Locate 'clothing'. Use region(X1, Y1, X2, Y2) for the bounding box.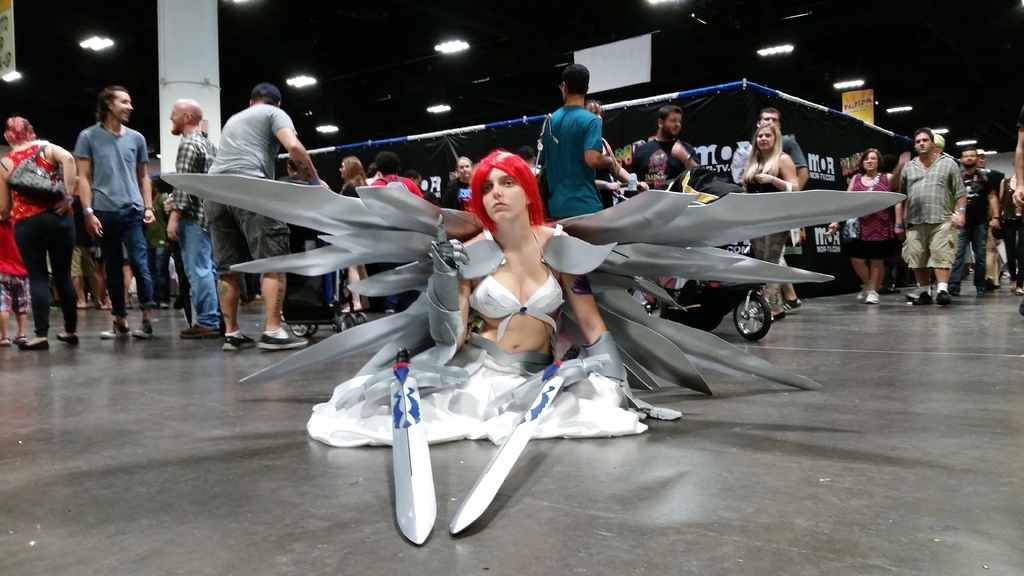
region(201, 102, 300, 276).
